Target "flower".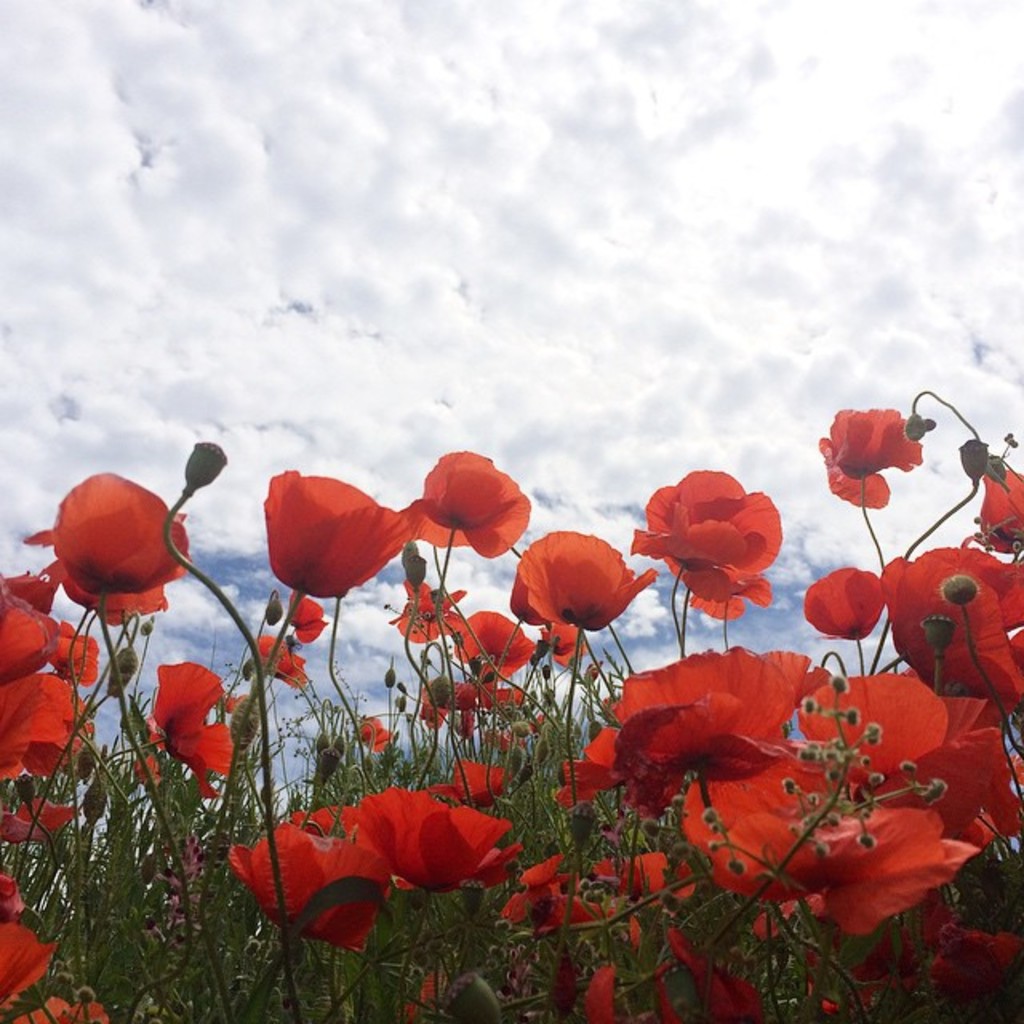
Target region: locate(29, 470, 190, 592).
